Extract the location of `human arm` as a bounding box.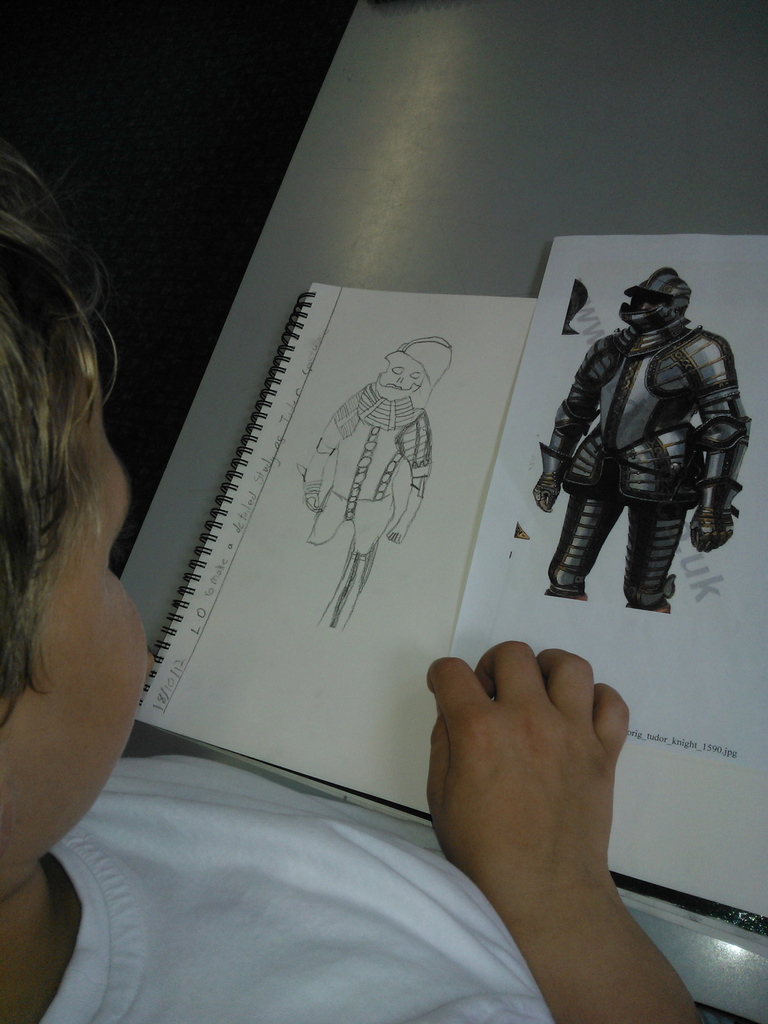
<region>688, 350, 748, 545</region>.
